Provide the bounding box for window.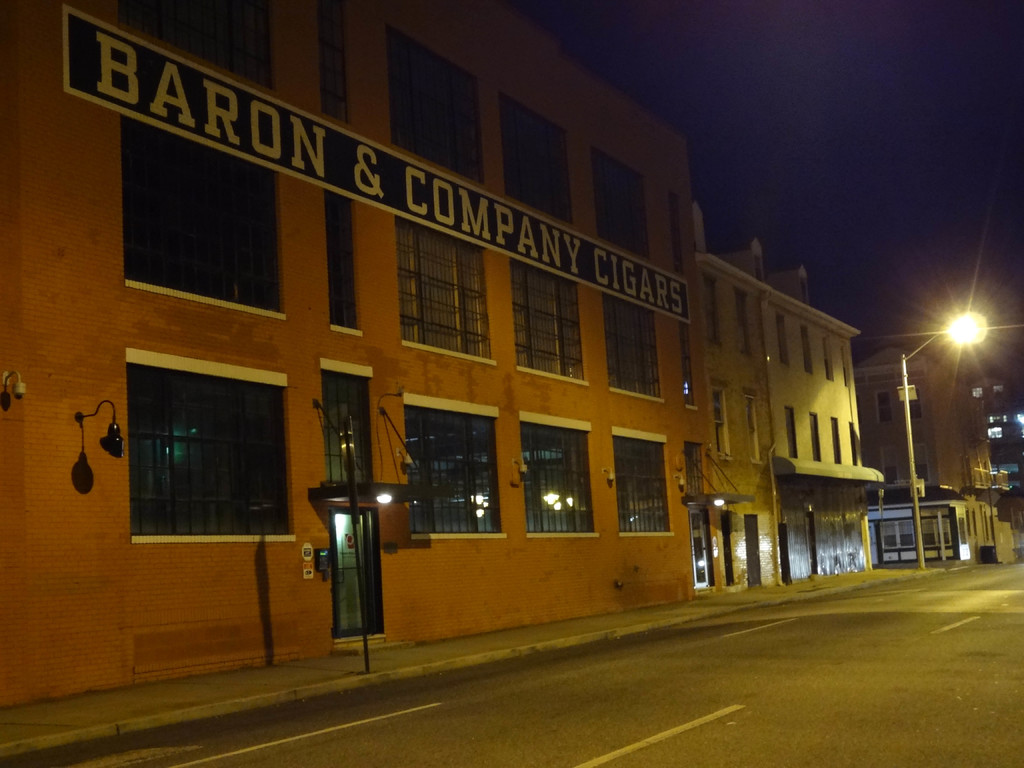
[x1=512, y1=259, x2=582, y2=382].
